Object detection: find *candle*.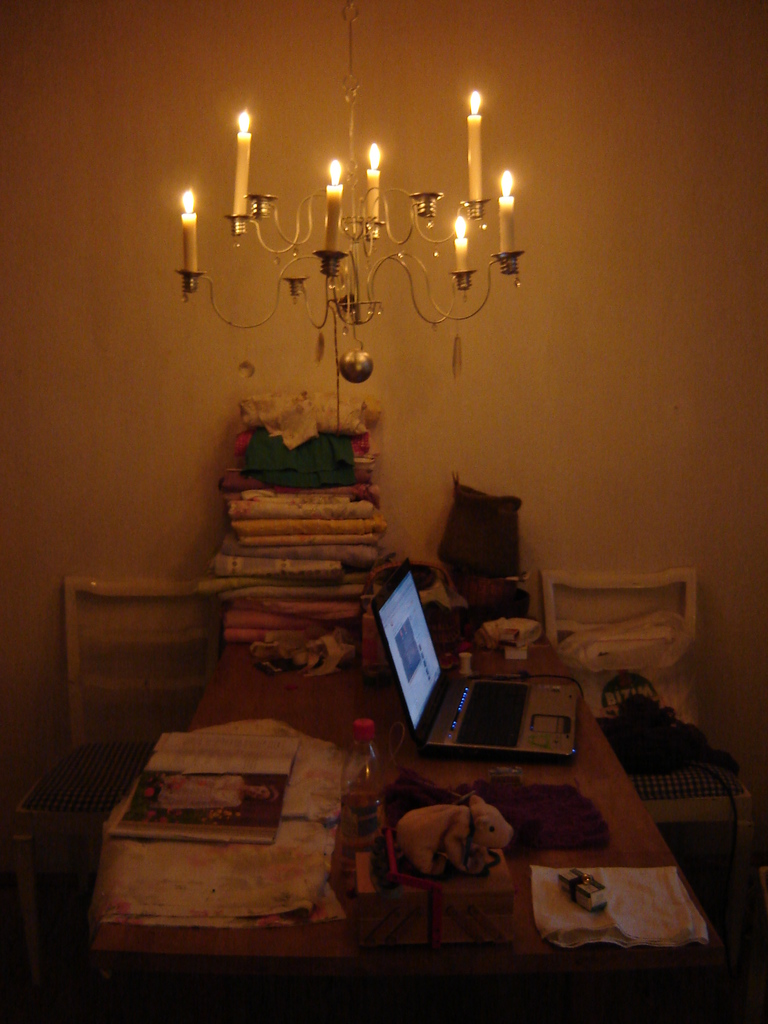
328:162:344:252.
